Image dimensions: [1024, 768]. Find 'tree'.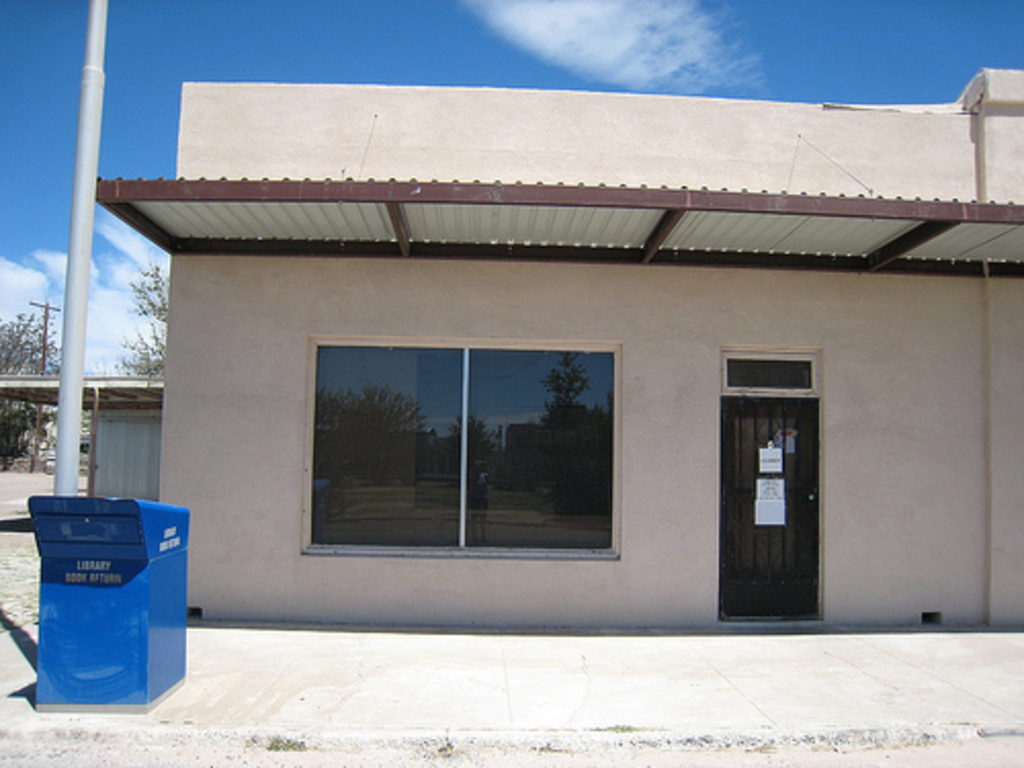
left=6, top=307, right=55, bottom=467.
